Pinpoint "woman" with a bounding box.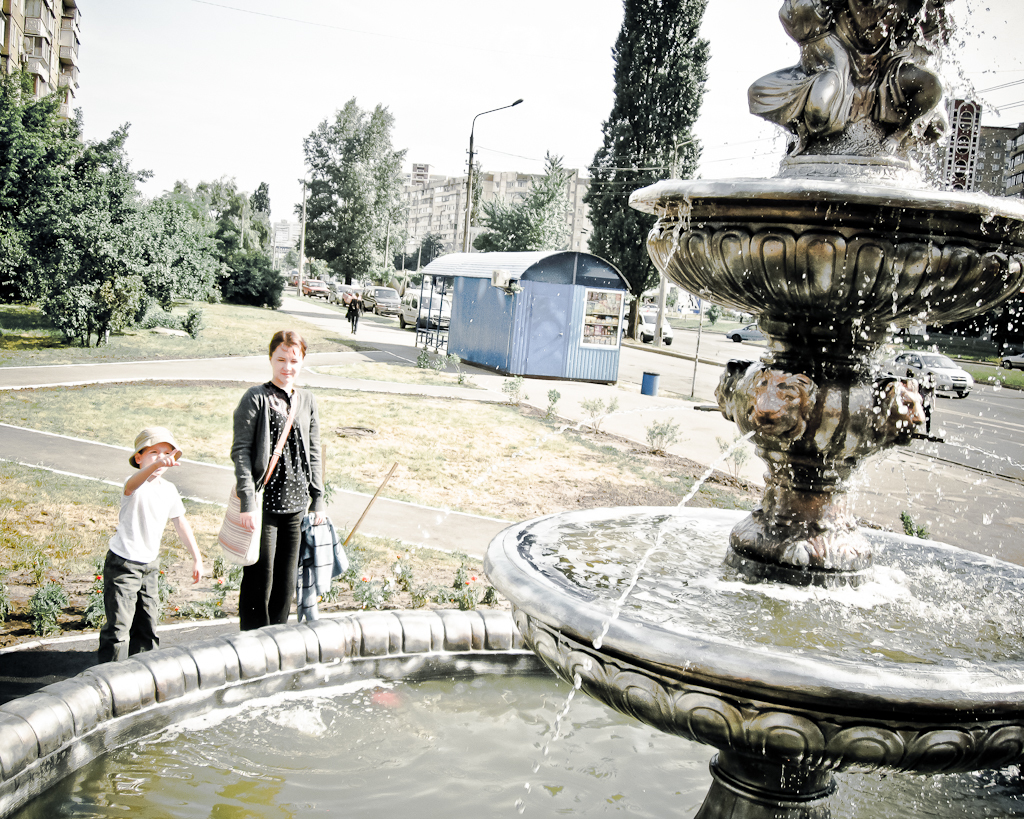
detection(215, 323, 323, 653).
